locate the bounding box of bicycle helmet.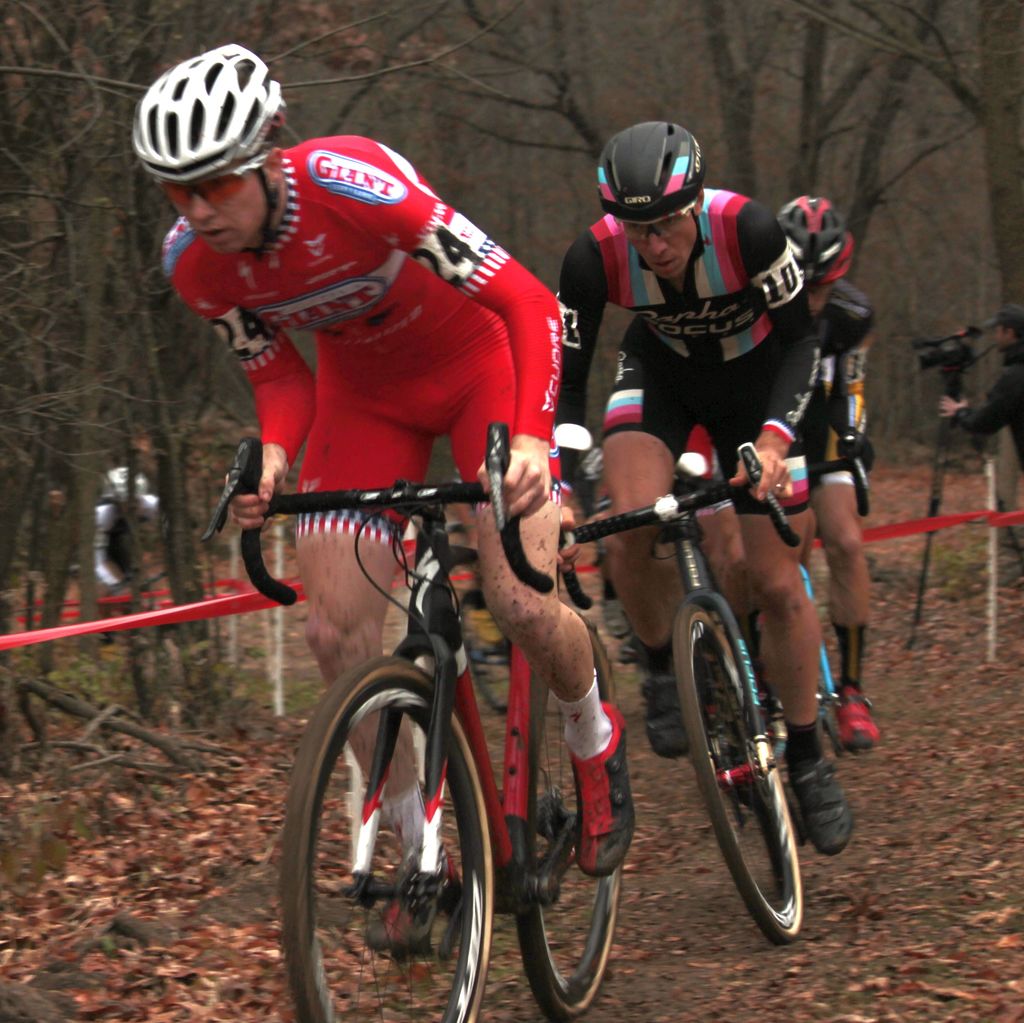
Bounding box: [left=593, top=120, right=705, bottom=223].
